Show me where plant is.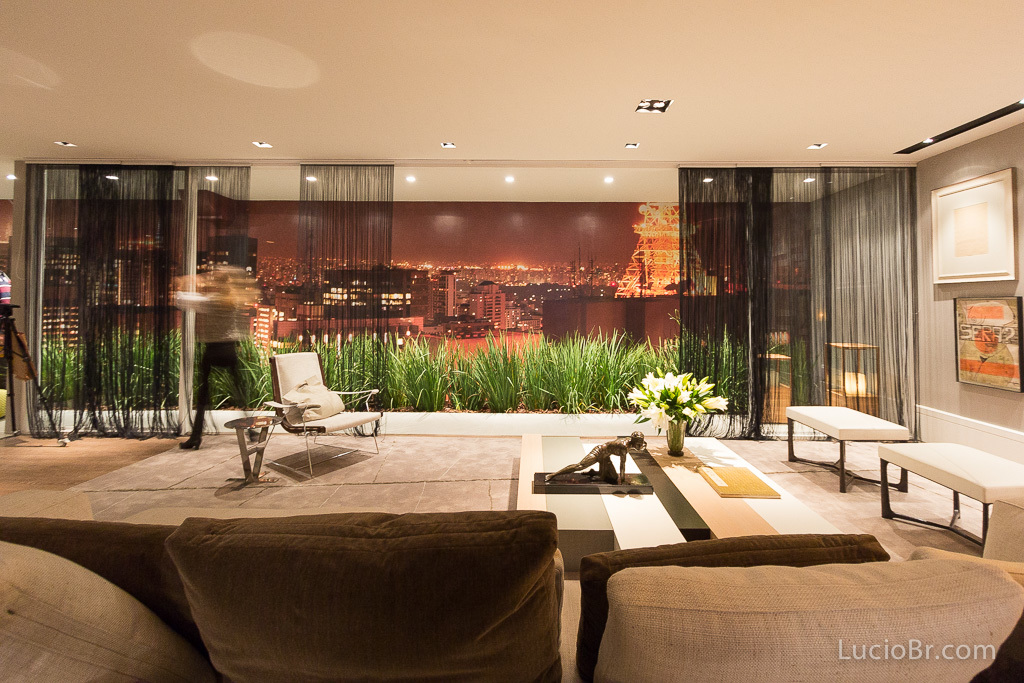
plant is at 589,320,629,414.
